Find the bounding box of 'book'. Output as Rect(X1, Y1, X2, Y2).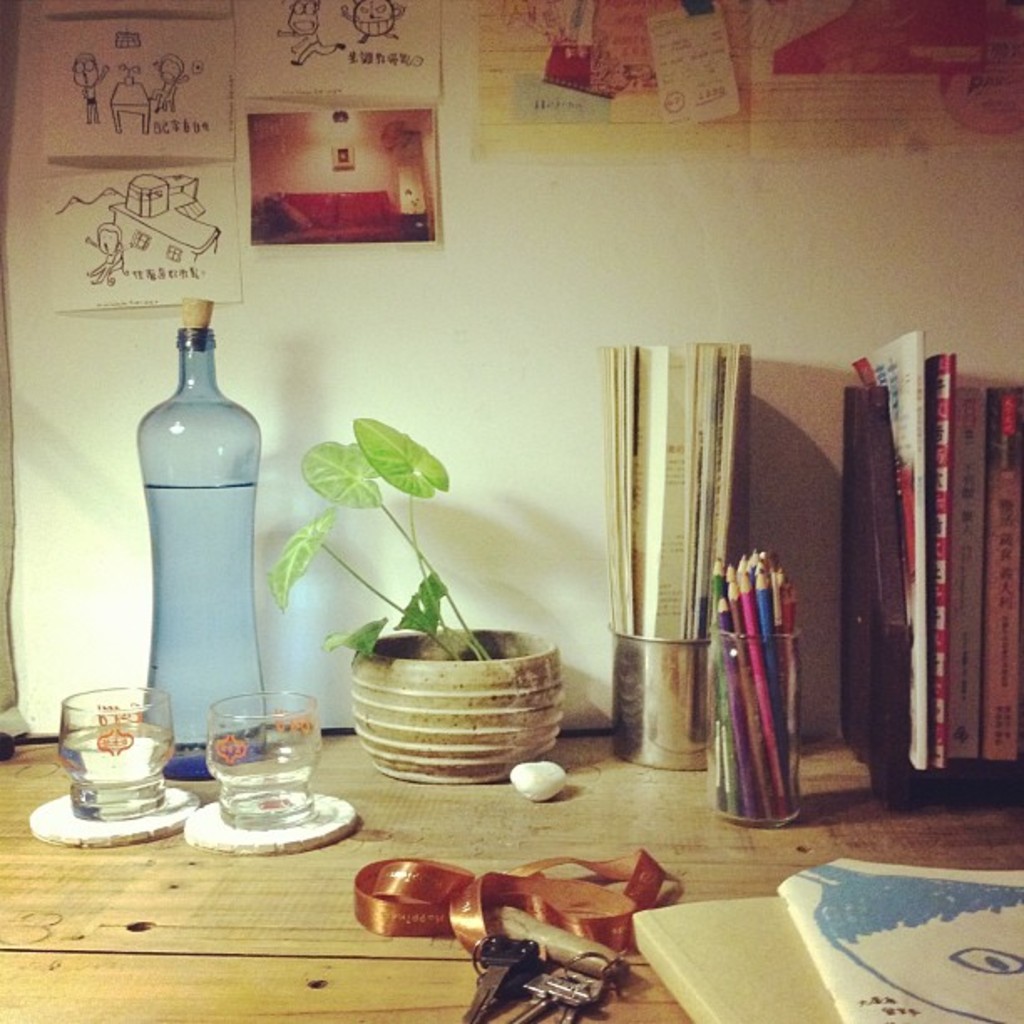
Rect(775, 858, 1022, 1022).
